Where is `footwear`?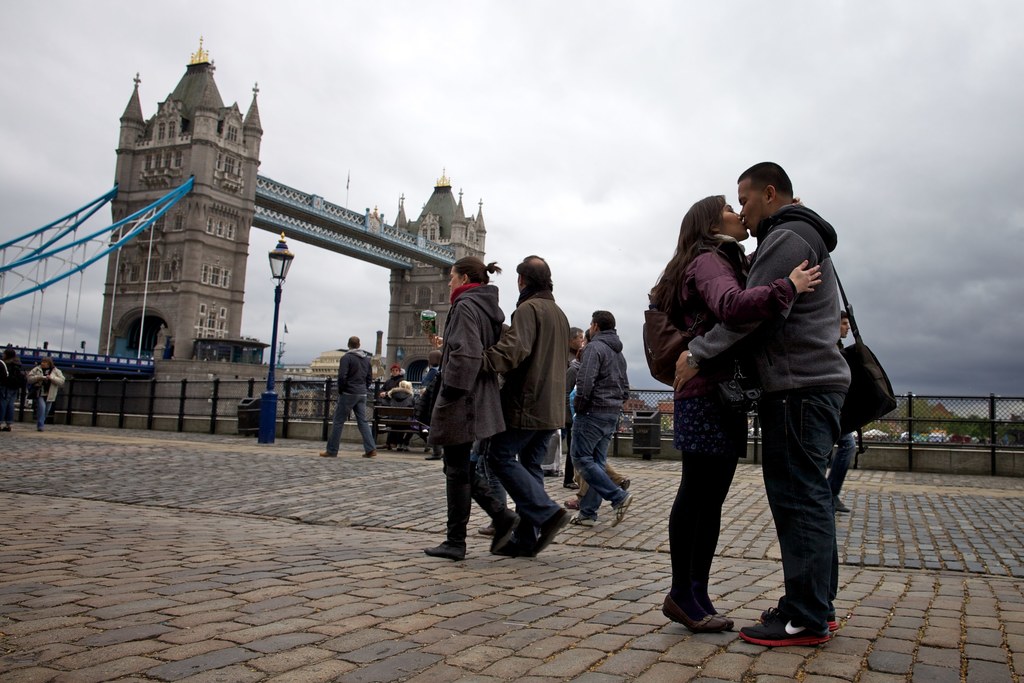
select_region(614, 495, 632, 527).
